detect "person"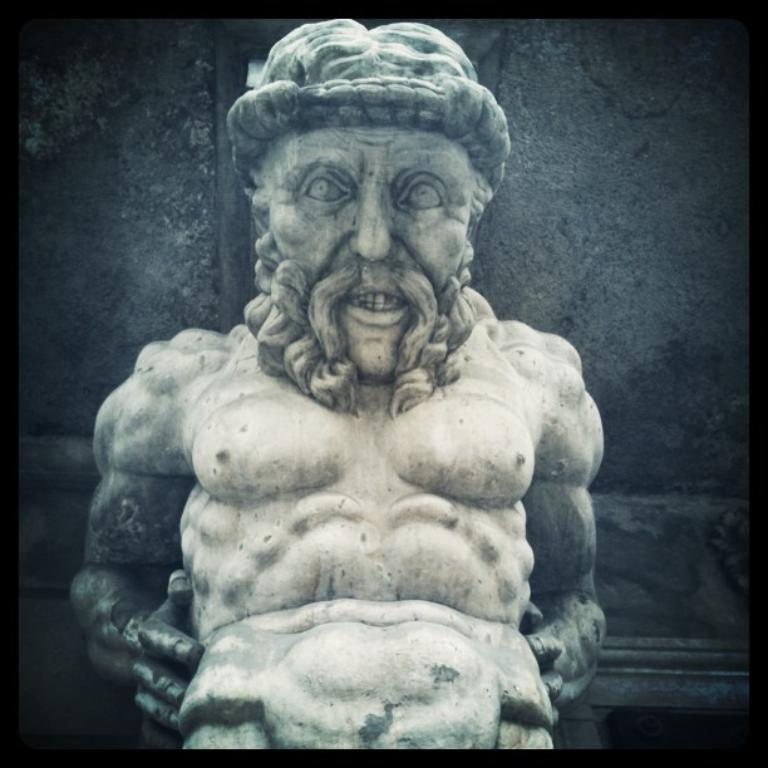
75, 20, 609, 749
